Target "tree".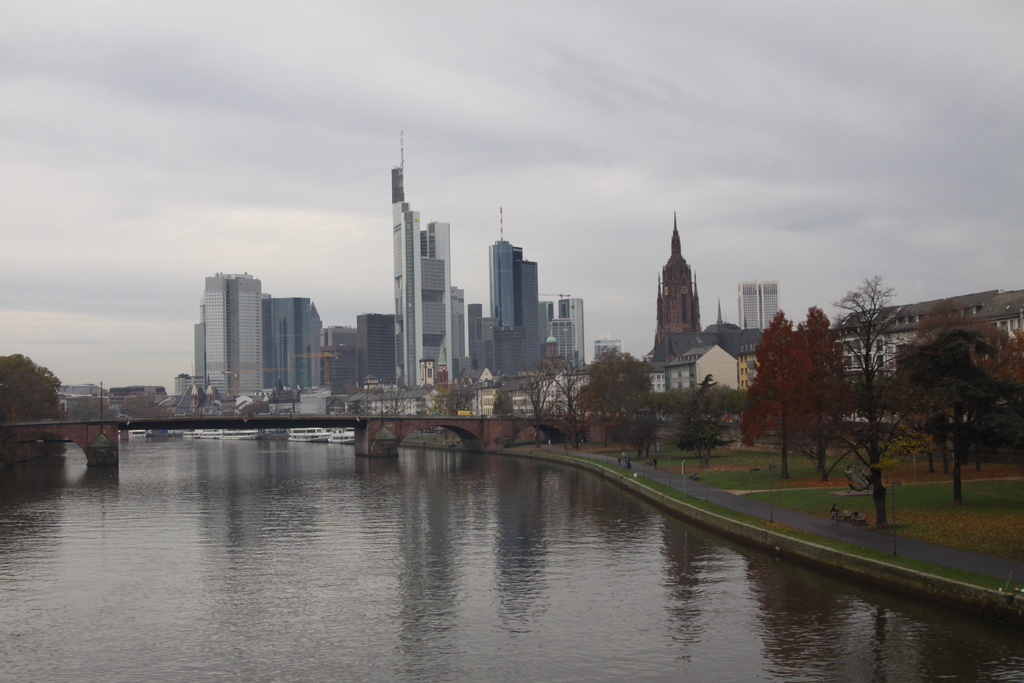
Target region: (x1=493, y1=387, x2=524, y2=412).
